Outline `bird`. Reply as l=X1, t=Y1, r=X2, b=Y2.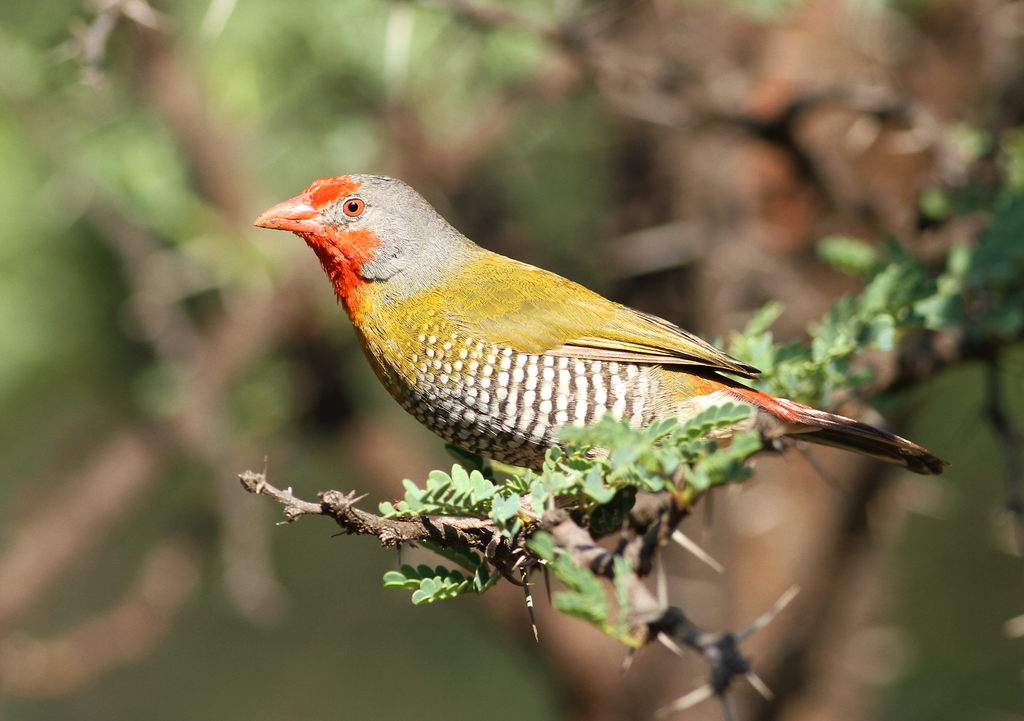
l=252, t=175, r=939, b=536.
